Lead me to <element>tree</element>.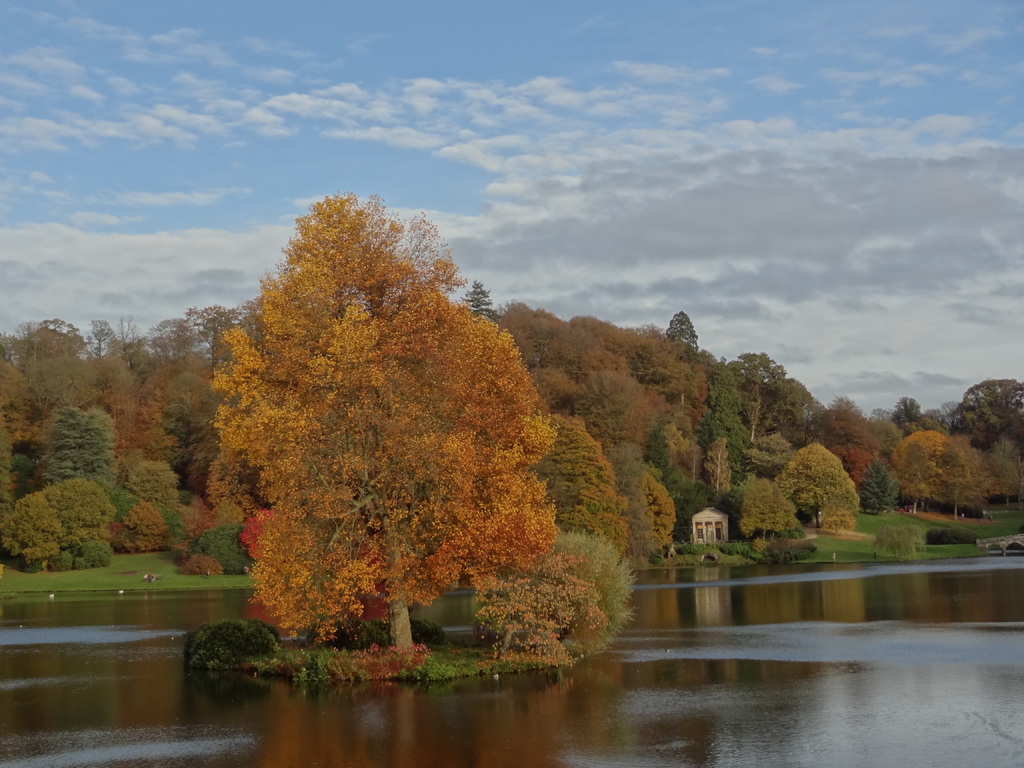
Lead to x1=829, y1=447, x2=876, y2=484.
